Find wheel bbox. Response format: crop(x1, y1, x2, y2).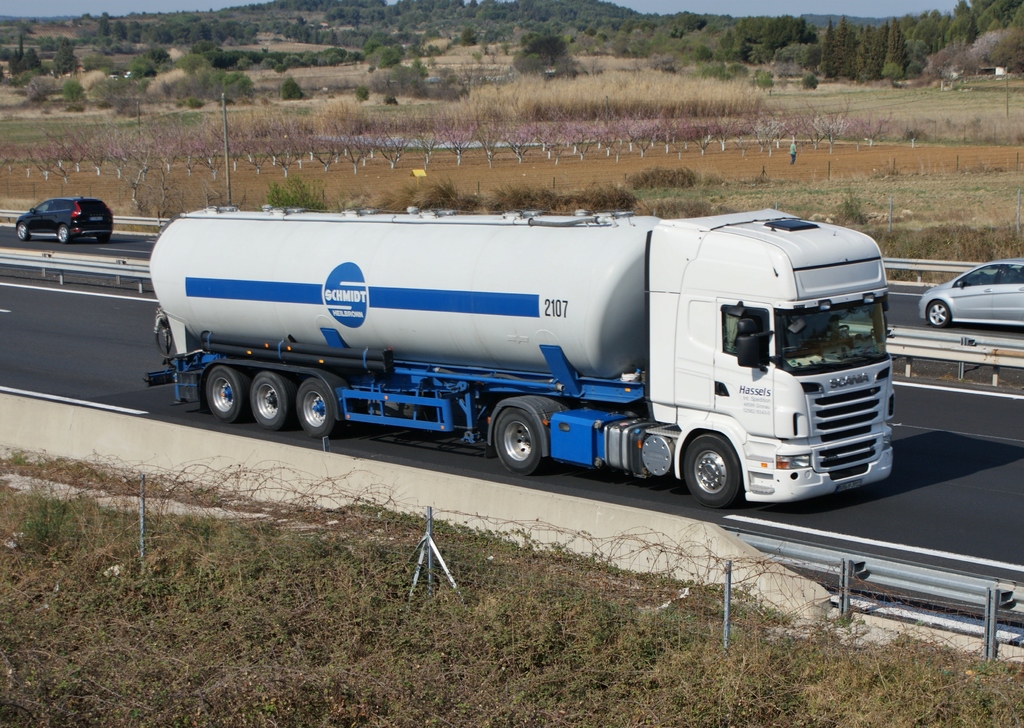
crop(490, 400, 544, 475).
